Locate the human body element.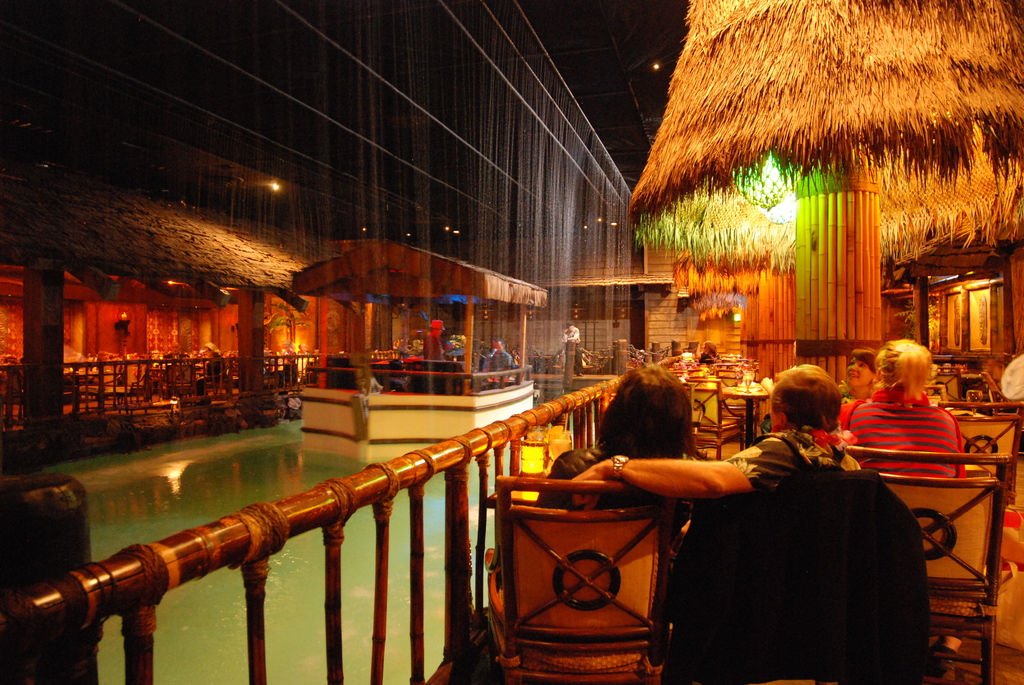
Element bbox: [540,372,707,503].
